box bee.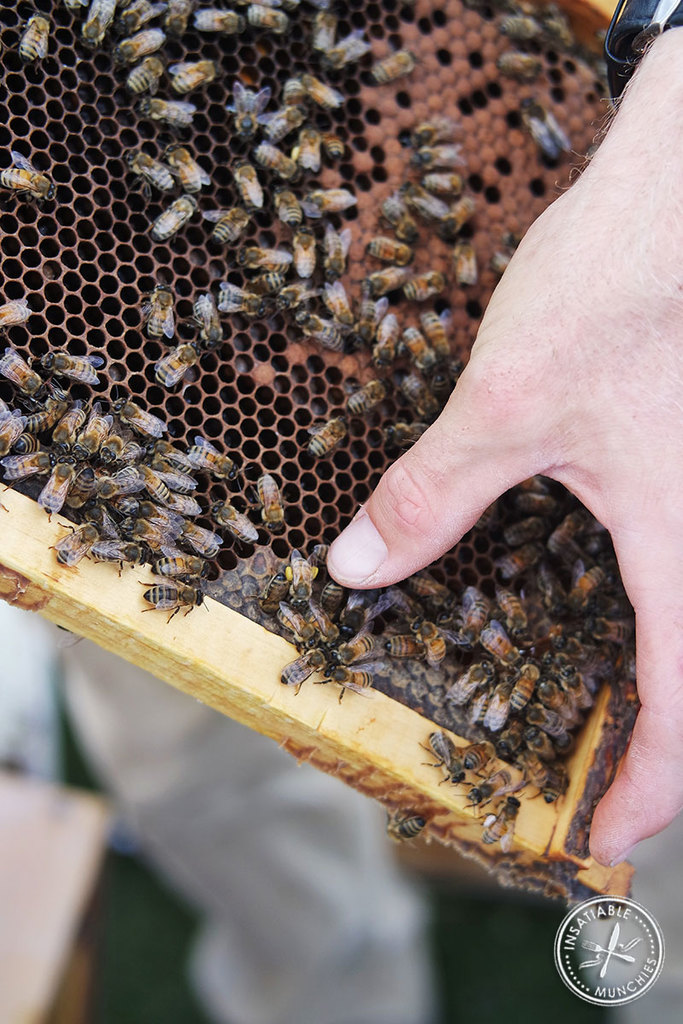
bbox=(310, 10, 341, 57).
